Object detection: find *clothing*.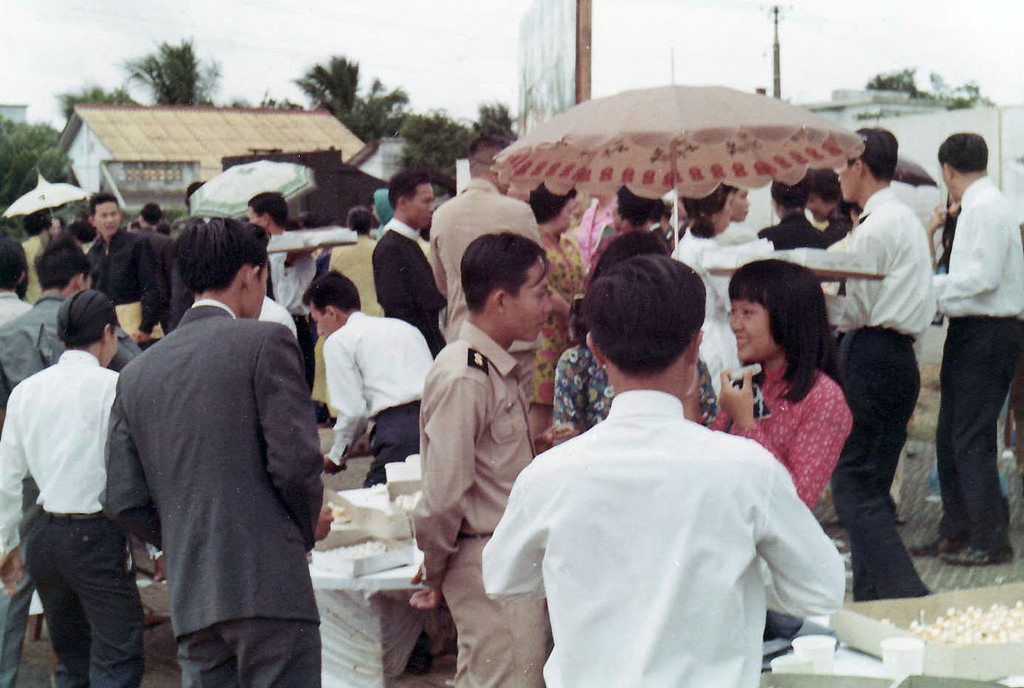
Rect(315, 306, 431, 490).
